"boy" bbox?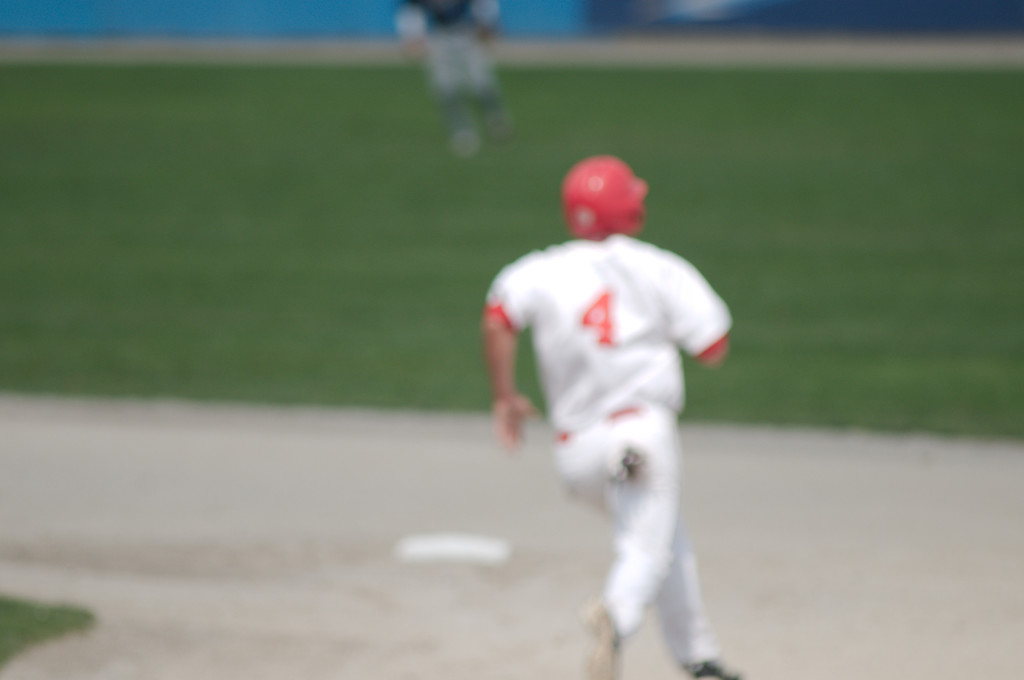
bbox(476, 163, 739, 679)
